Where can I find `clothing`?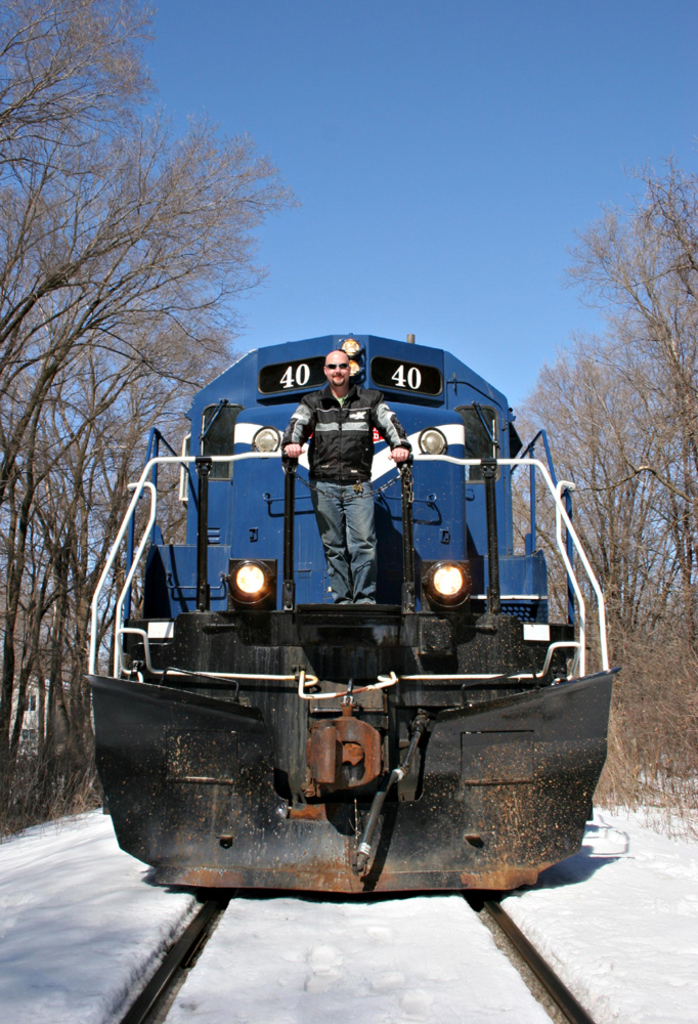
You can find it at locate(287, 384, 415, 590).
